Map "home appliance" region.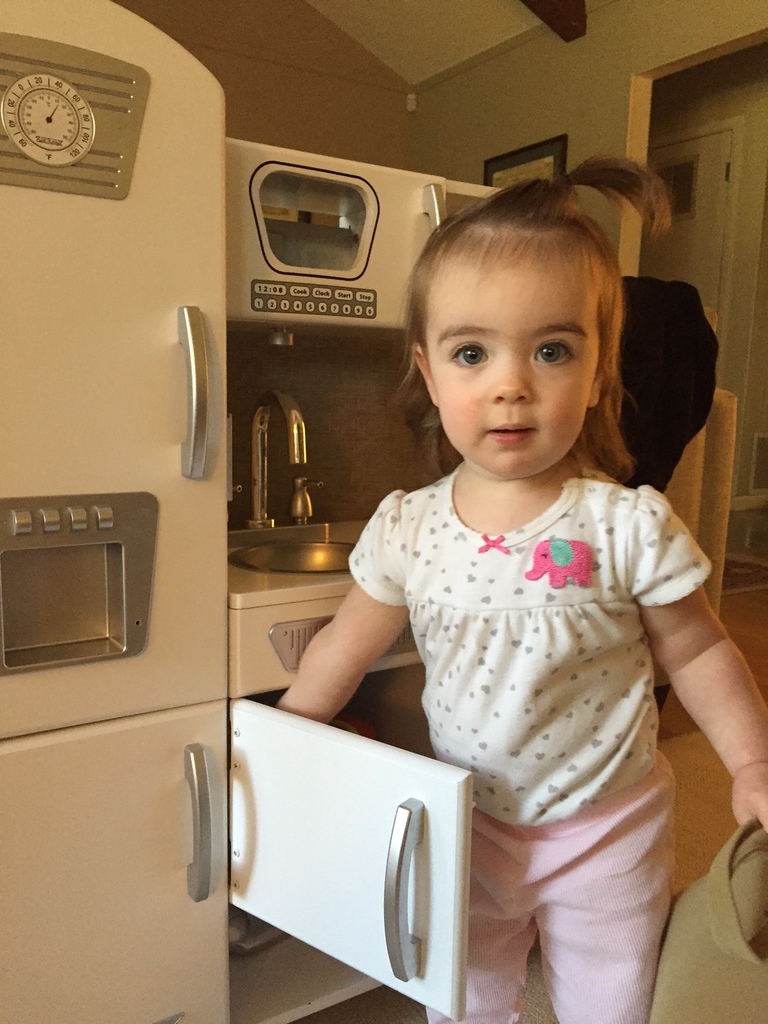
Mapped to BBox(0, 0, 500, 1023).
